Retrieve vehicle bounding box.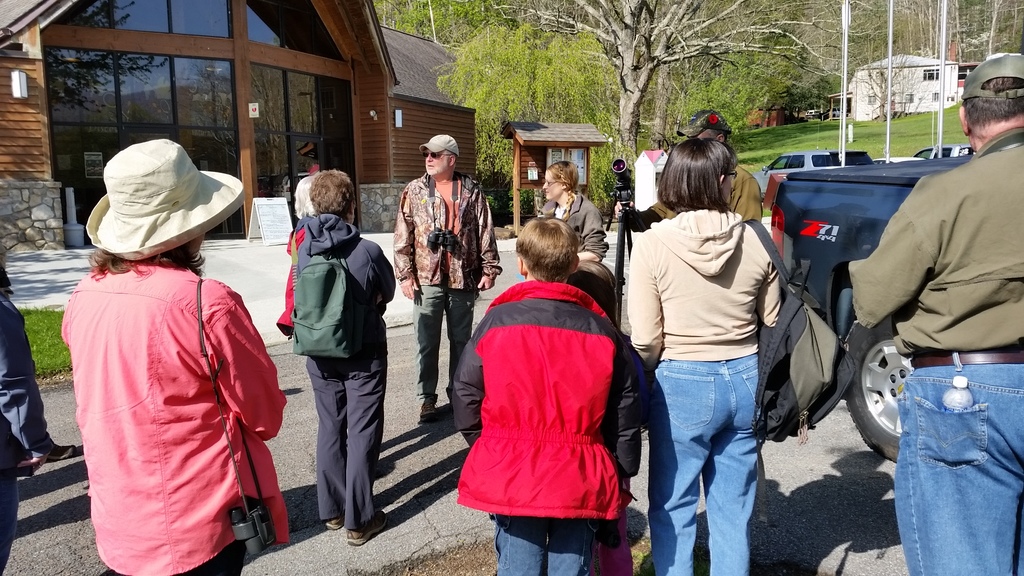
Bounding box: (x1=876, y1=155, x2=922, y2=166).
